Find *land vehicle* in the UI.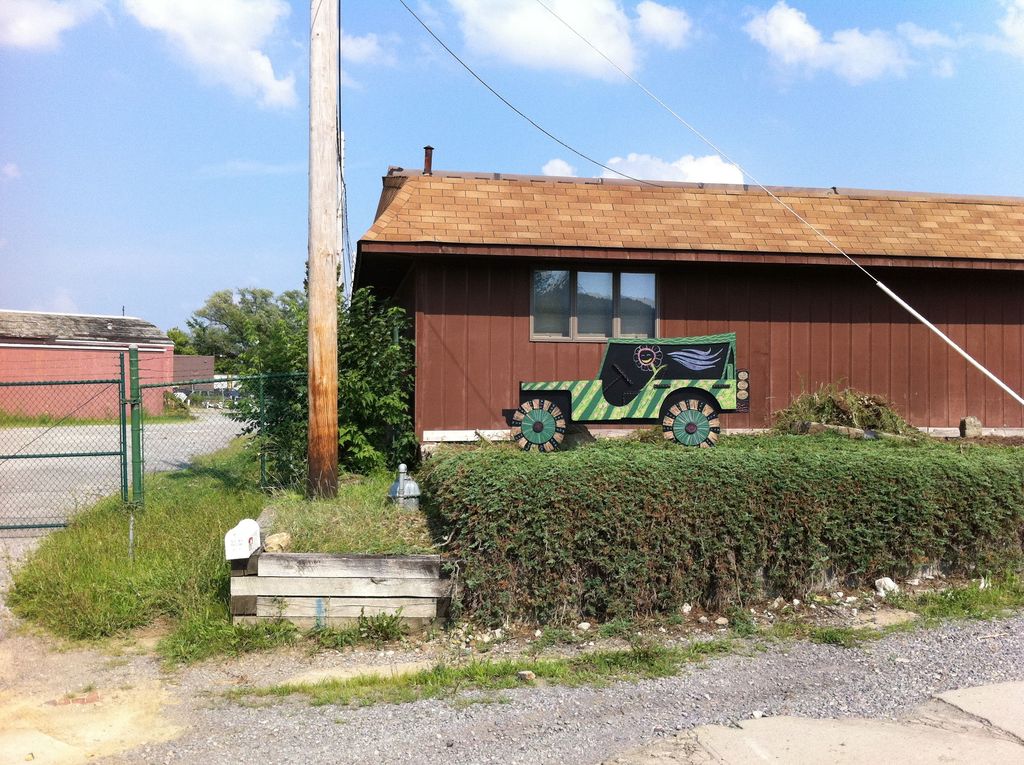
UI element at (left=524, top=327, right=759, bottom=442).
